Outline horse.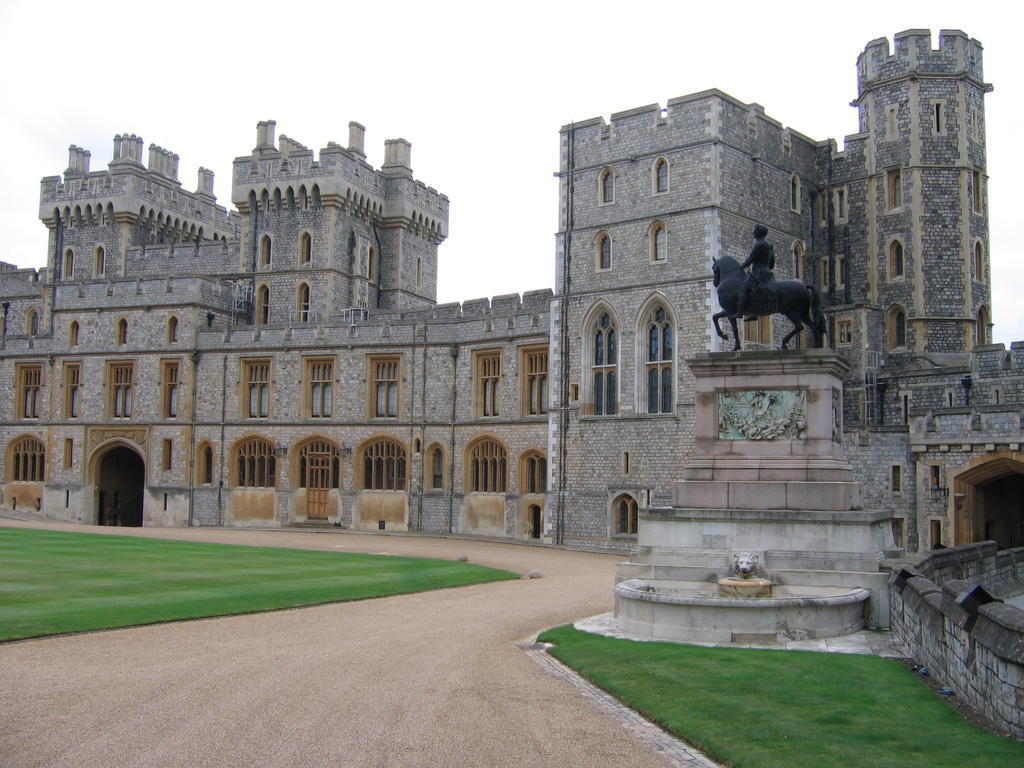
Outline: pyautogui.locateOnScreen(708, 254, 832, 350).
